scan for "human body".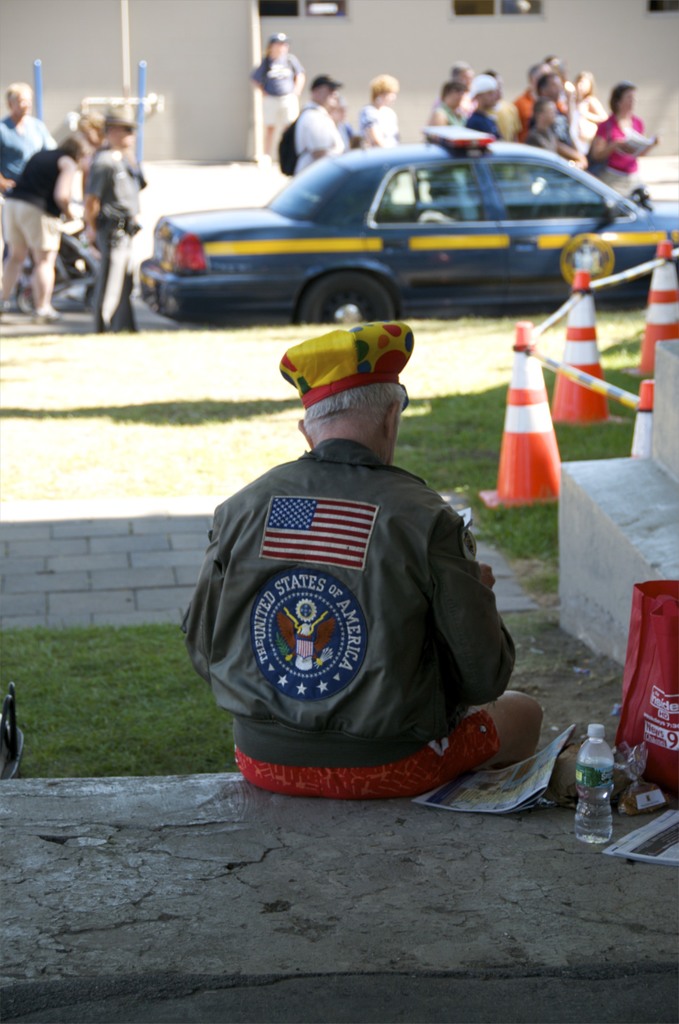
Scan result: 76/106/157/340.
